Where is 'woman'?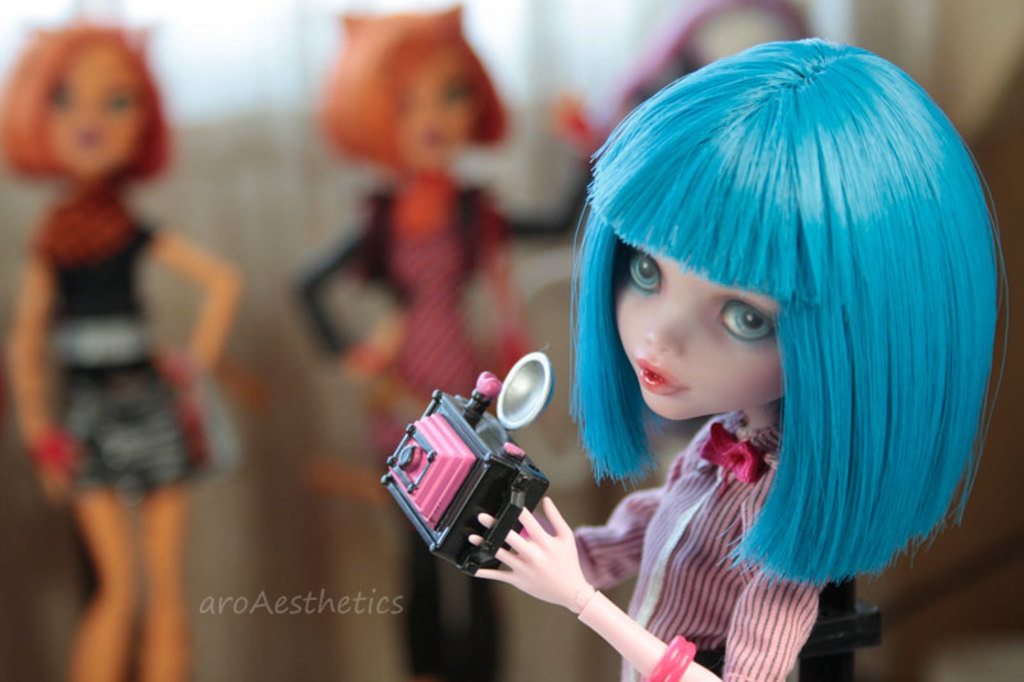
region(525, 45, 1023, 659).
